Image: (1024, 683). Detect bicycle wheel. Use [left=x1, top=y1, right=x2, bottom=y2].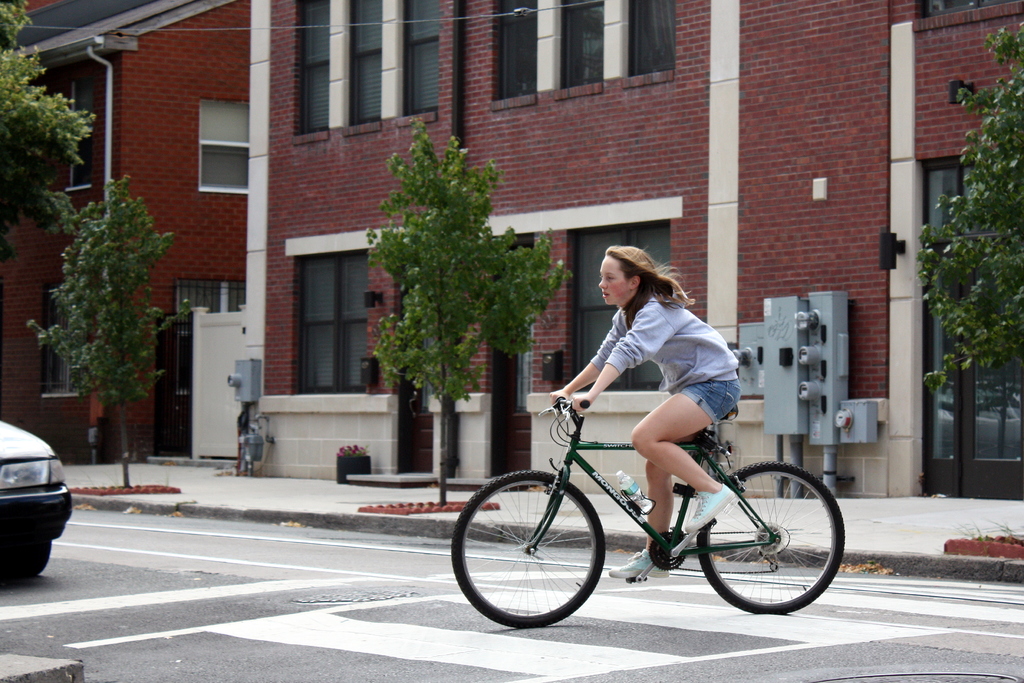
[left=449, top=467, right=607, bottom=627].
